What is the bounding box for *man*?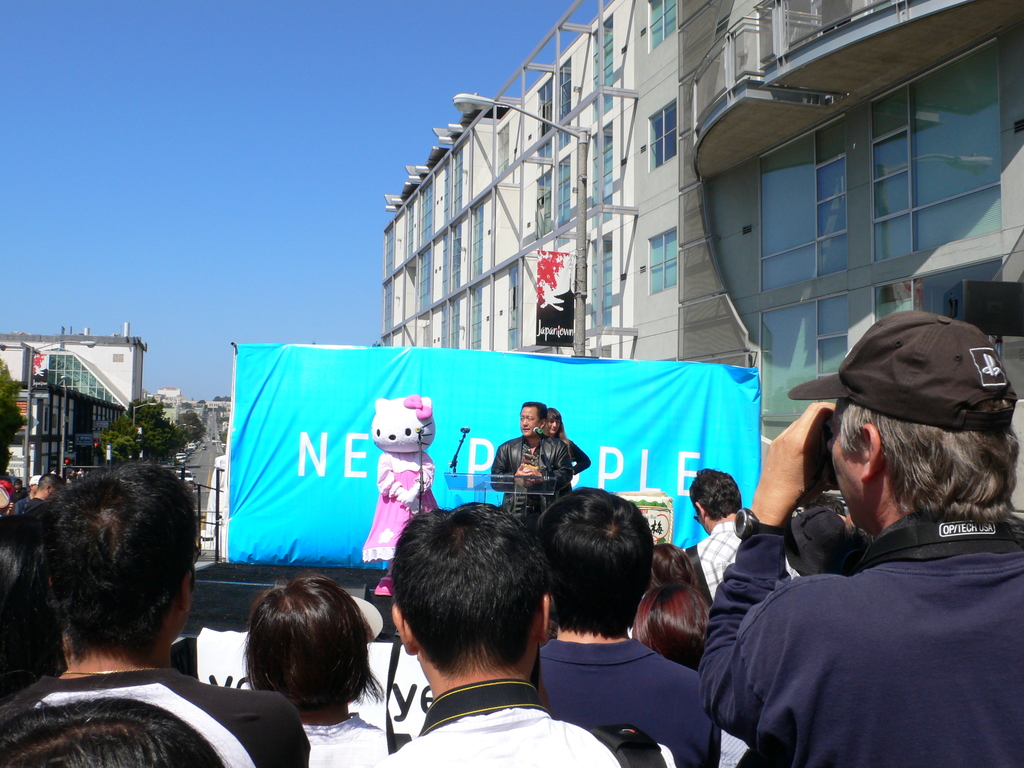
493 399 573 521.
